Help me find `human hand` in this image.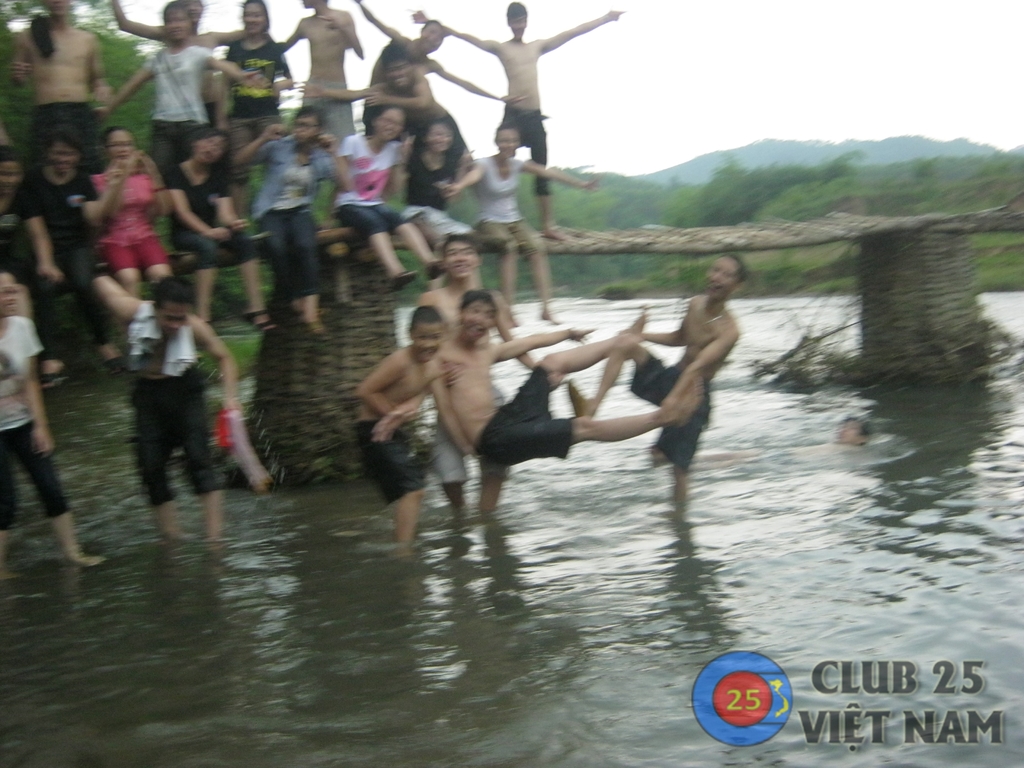
Found it: Rect(36, 261, 64, 281).
